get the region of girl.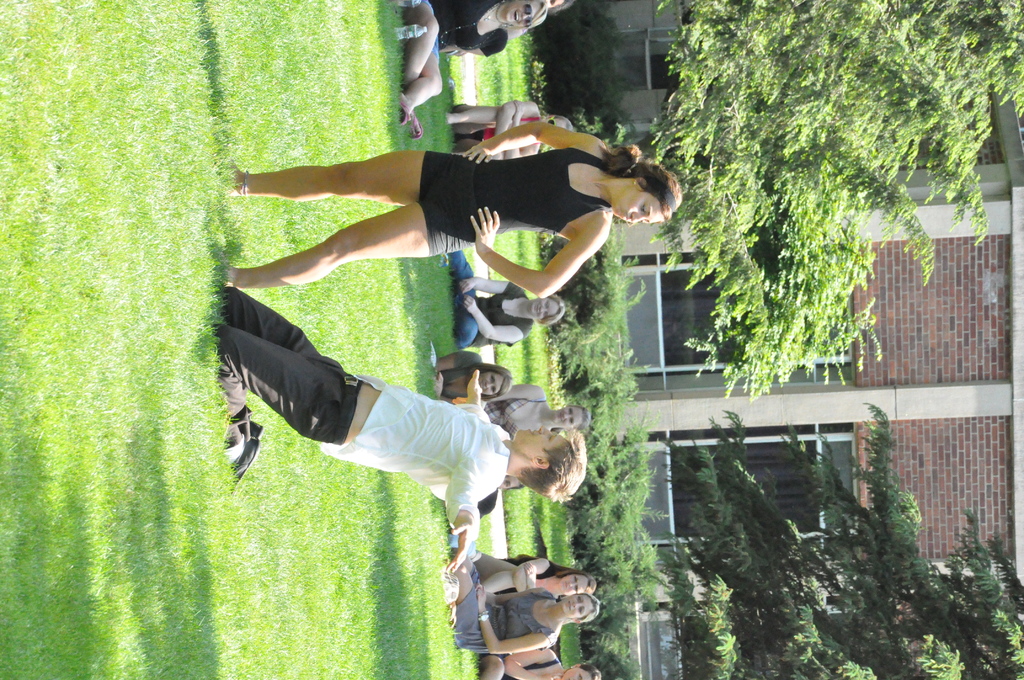
[219,119,680,295].
